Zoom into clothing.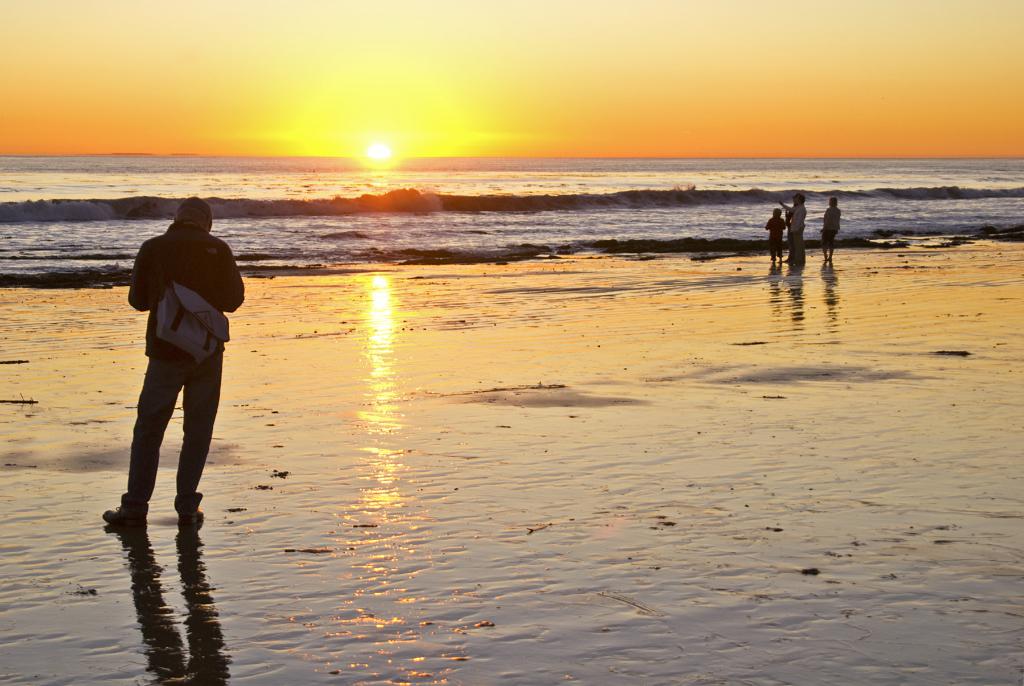
Zoom target: region(118, 194, 235, 493).
